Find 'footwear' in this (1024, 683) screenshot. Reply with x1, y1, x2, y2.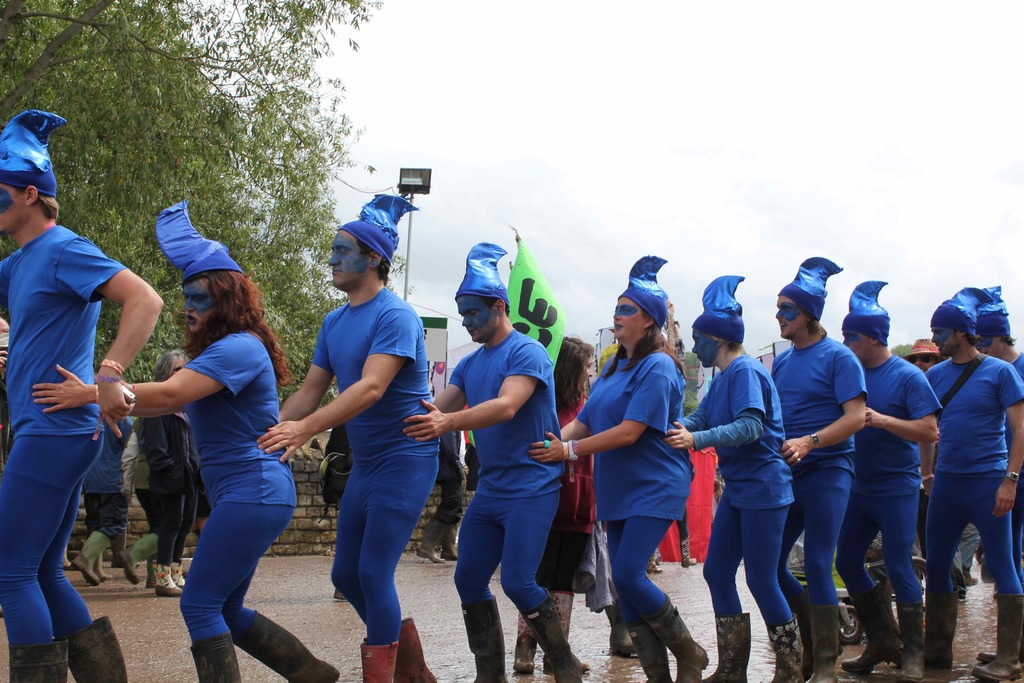
919, 585, 949, 682.
